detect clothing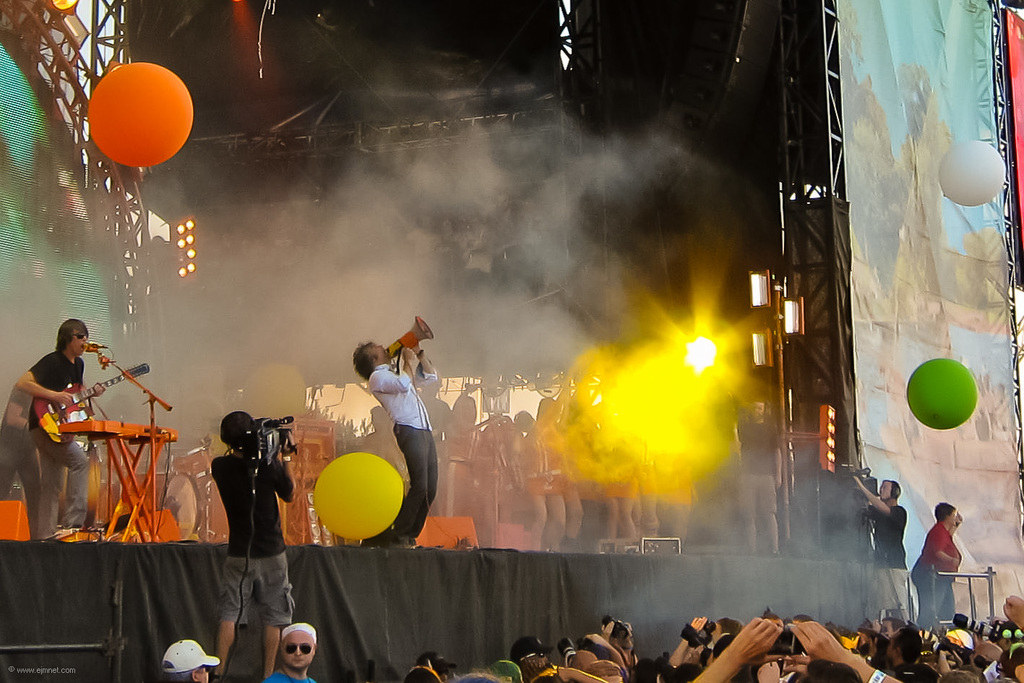
select_region(356, 330, 442, 526)
